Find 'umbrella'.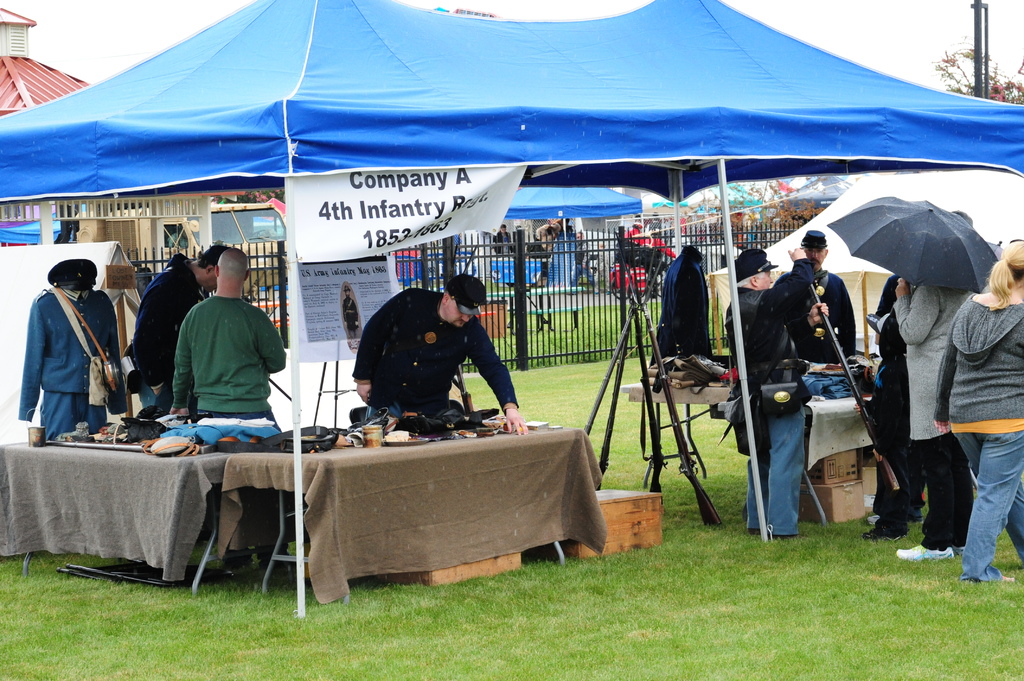
650 179 765 250.
